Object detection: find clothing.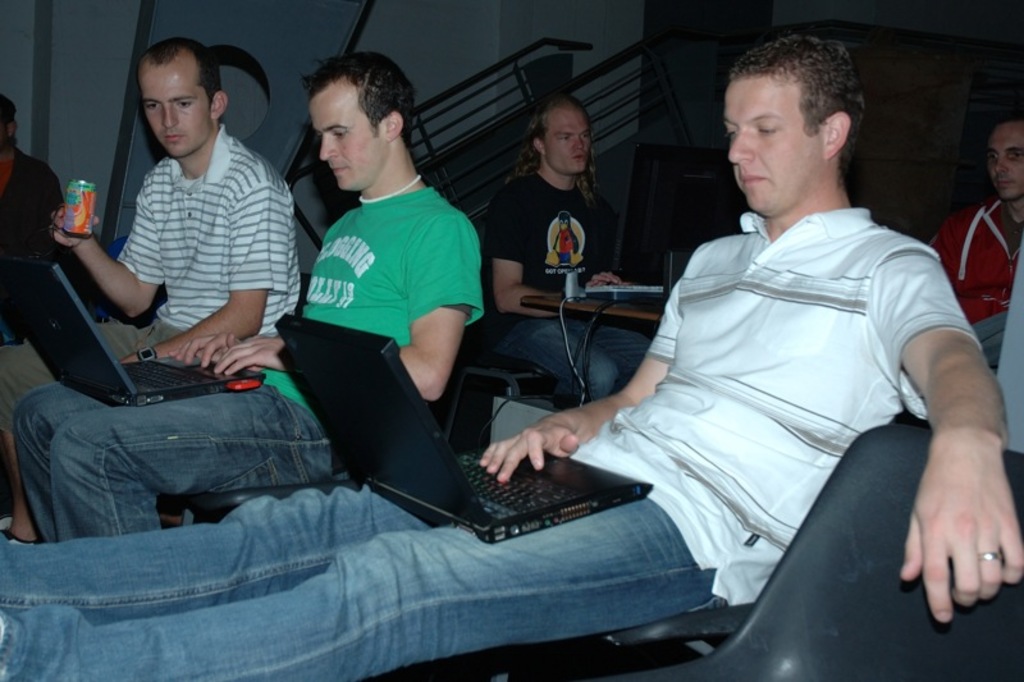
0/319/178/427.
